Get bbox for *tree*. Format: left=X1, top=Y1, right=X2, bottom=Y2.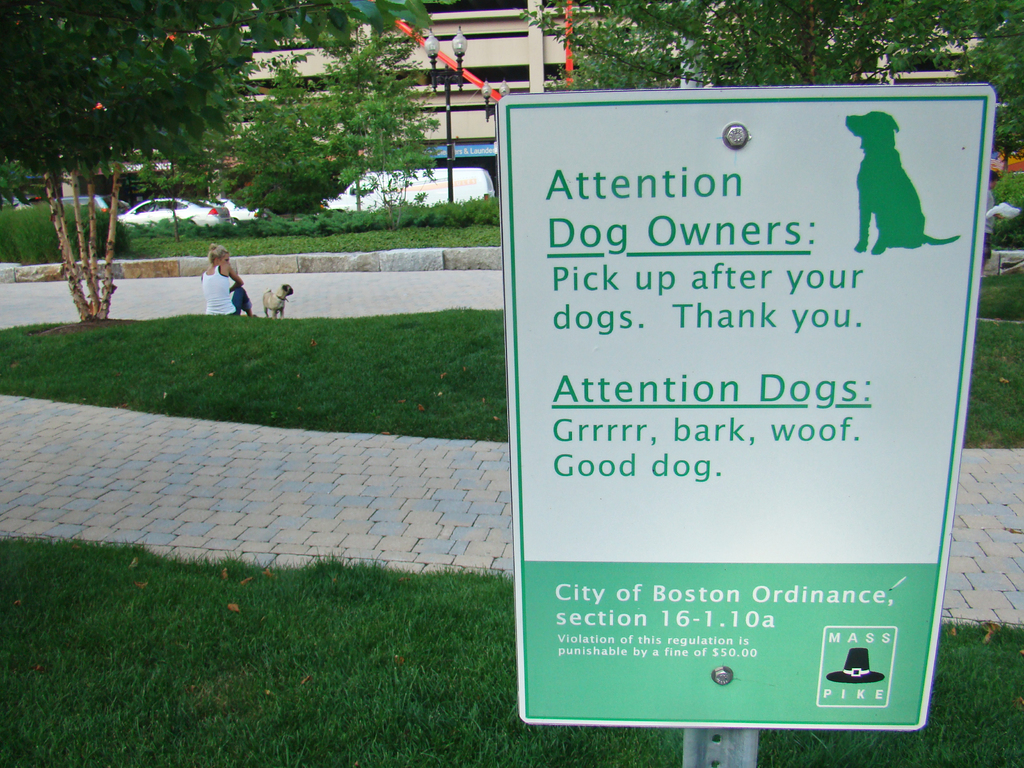
left=938, top=7, right=1023, bottom=173.
